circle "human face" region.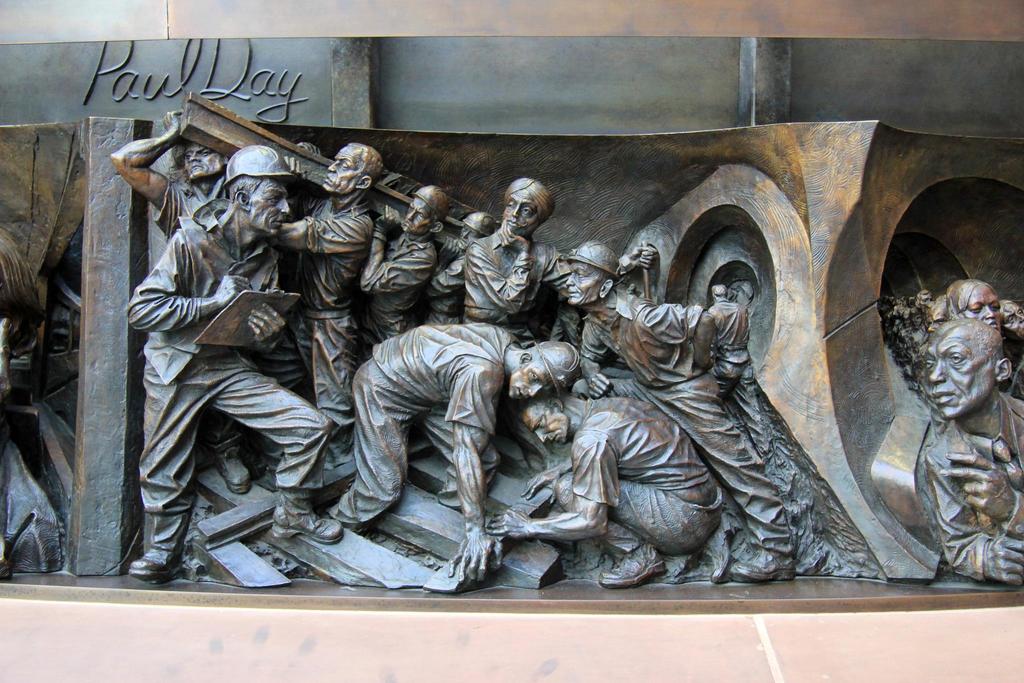
Region: pyautogui.locateOnScreen(566, 262, 598, 306).
